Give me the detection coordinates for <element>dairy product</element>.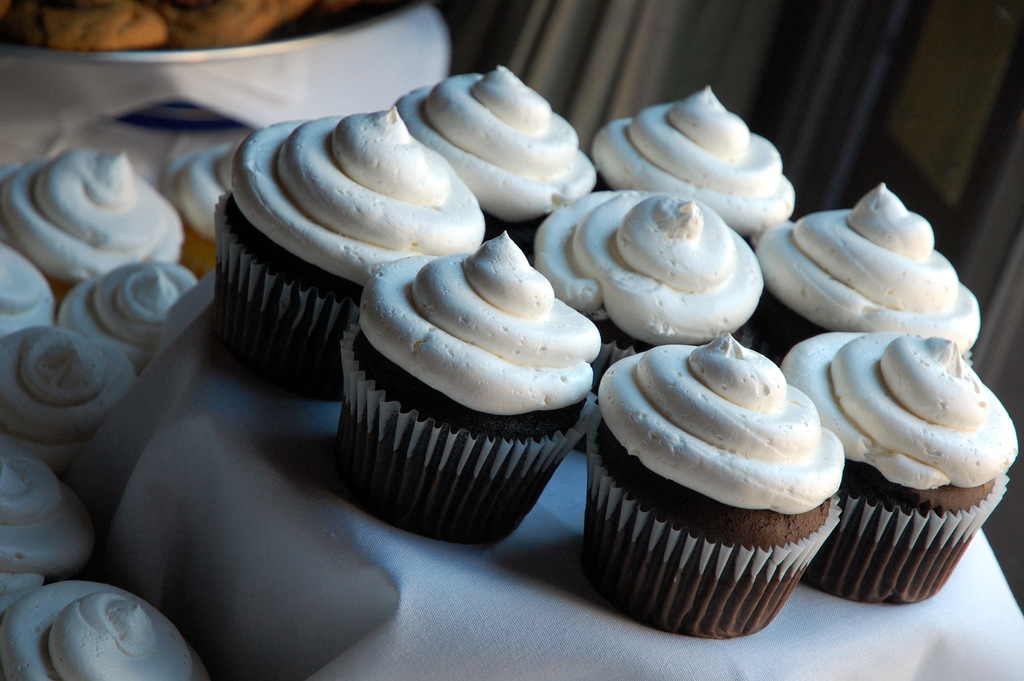
BBox(394, 58, 591, 227).
